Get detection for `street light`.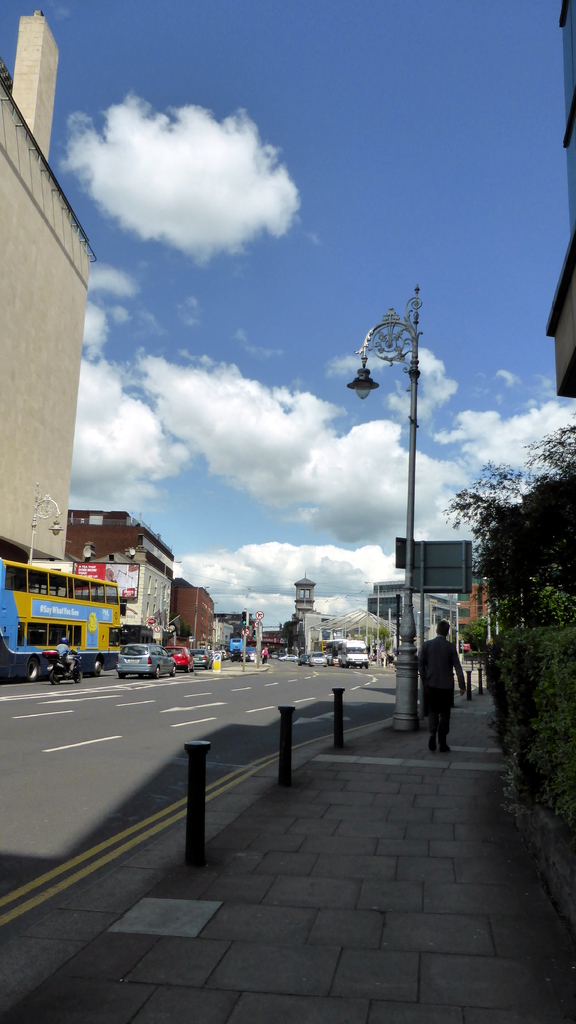
Detection: region(352, 281, 415, 730).
